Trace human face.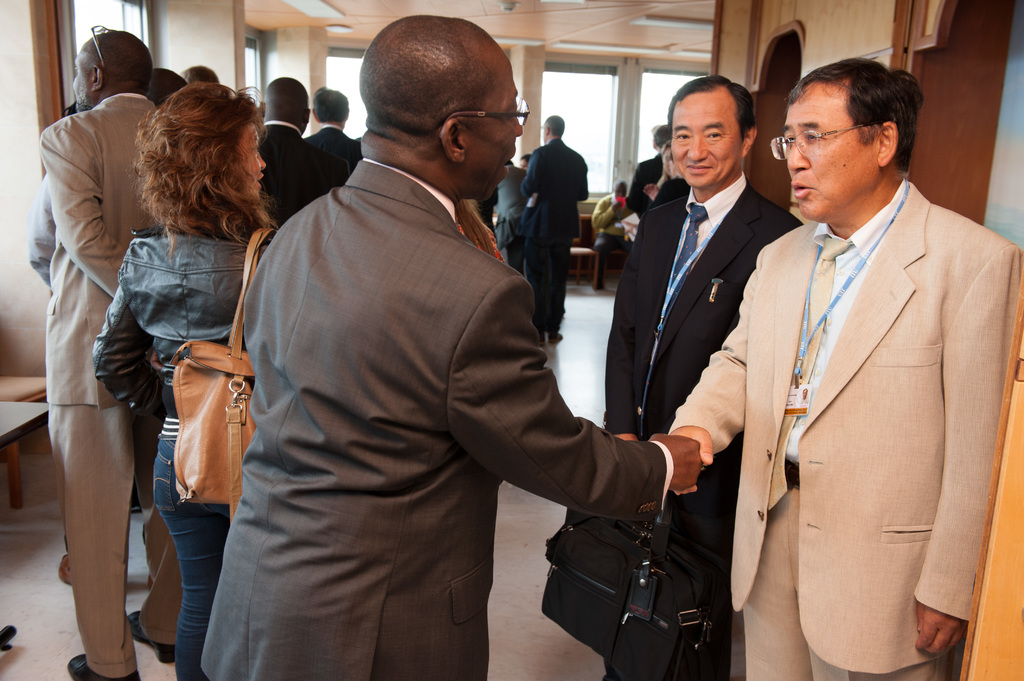
Traced to 788, 90, 874, 215.
